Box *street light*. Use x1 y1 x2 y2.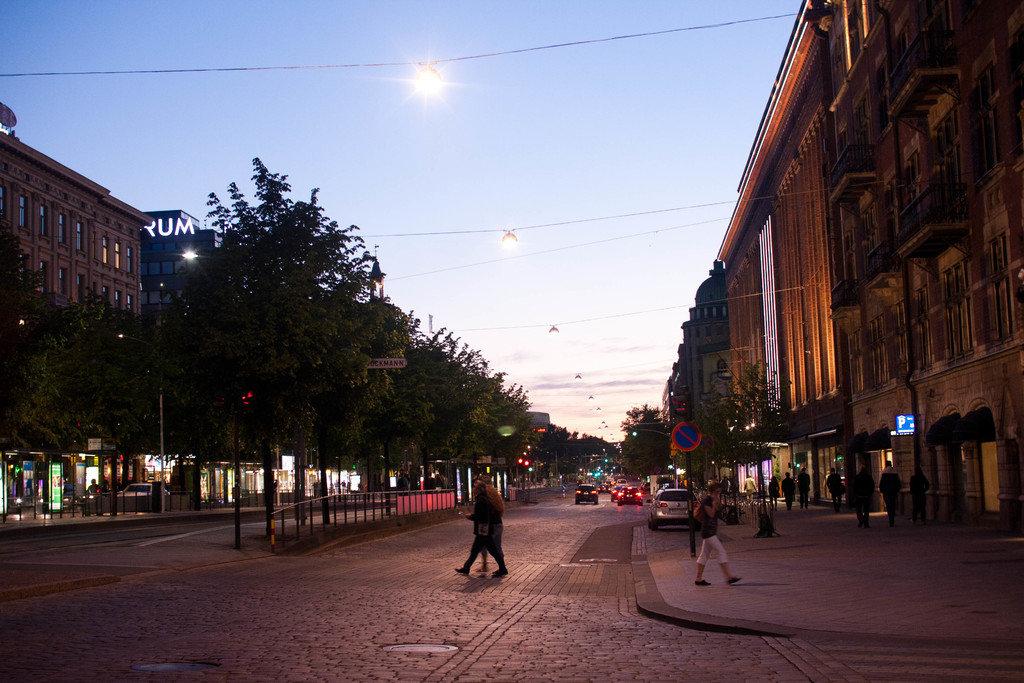
604 424 609 427.
